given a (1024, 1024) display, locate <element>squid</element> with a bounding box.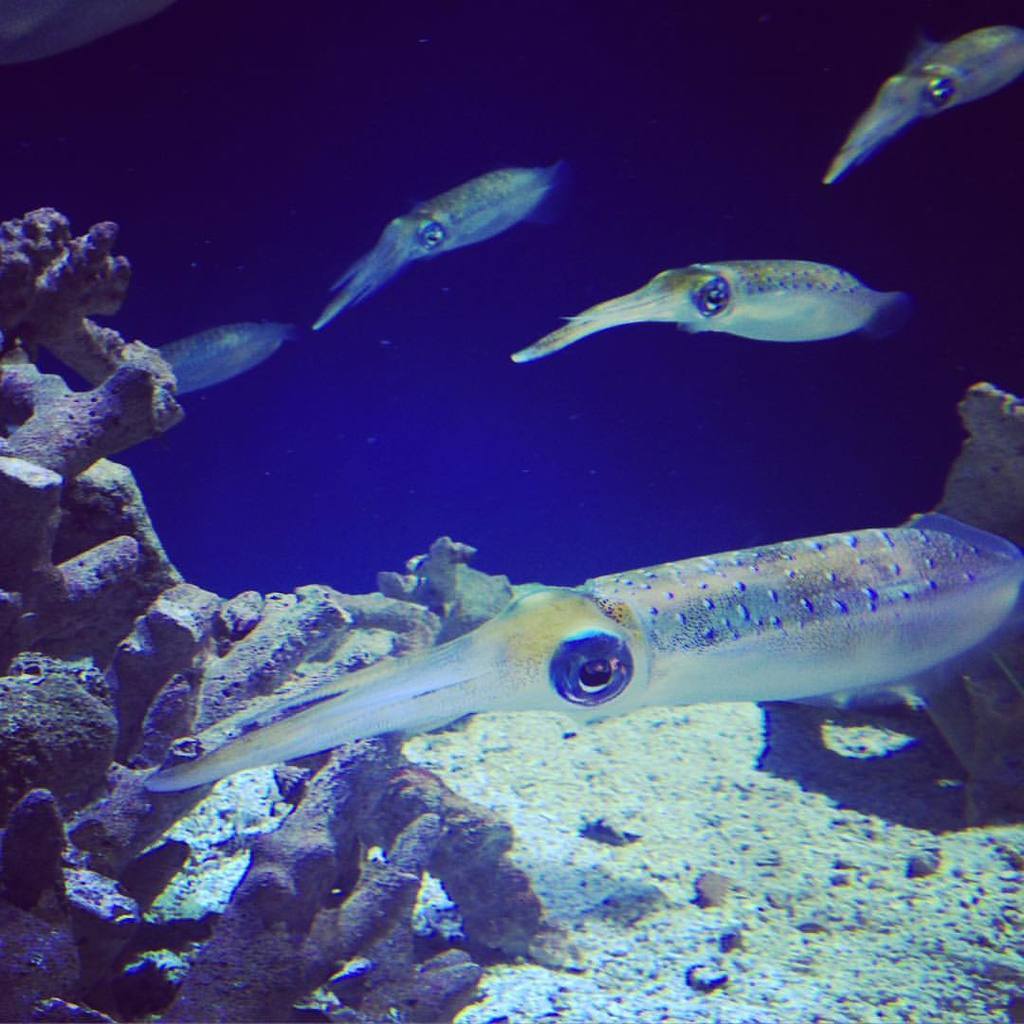
Located: detection(512, 259, 919, 363).
